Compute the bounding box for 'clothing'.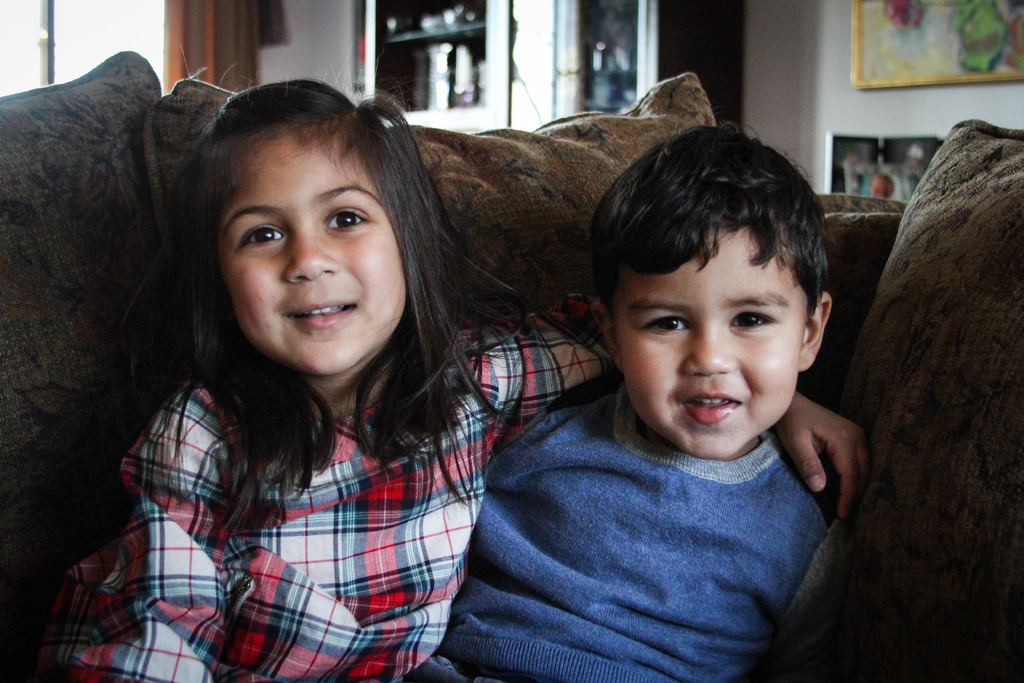
[40, 298, 605, 682].
